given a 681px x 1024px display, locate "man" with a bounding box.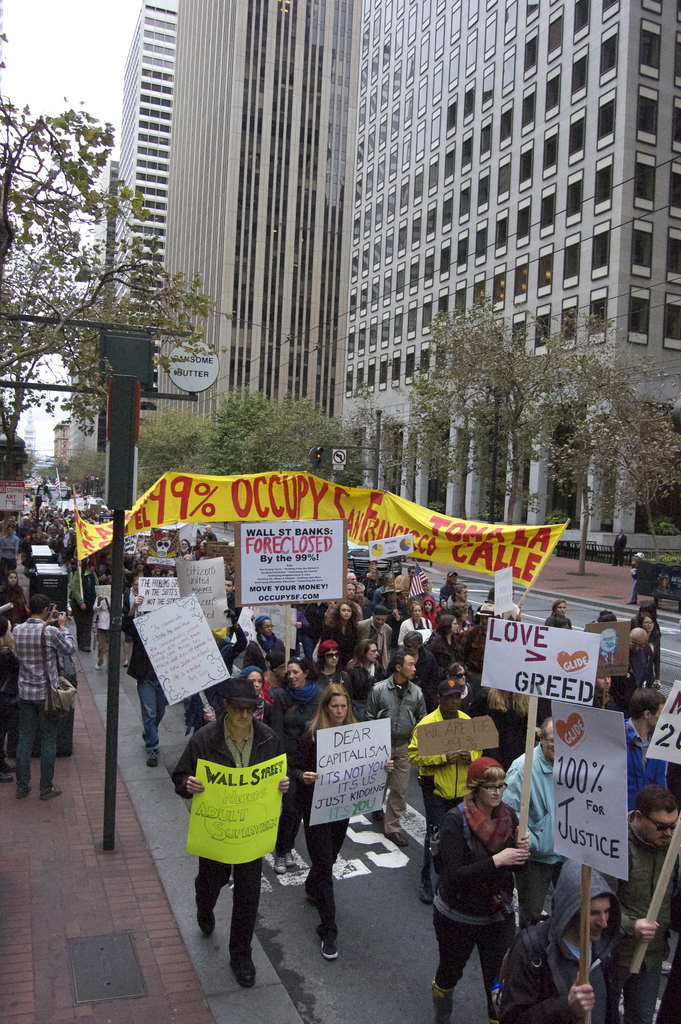
Located: 600/628/618/665.
